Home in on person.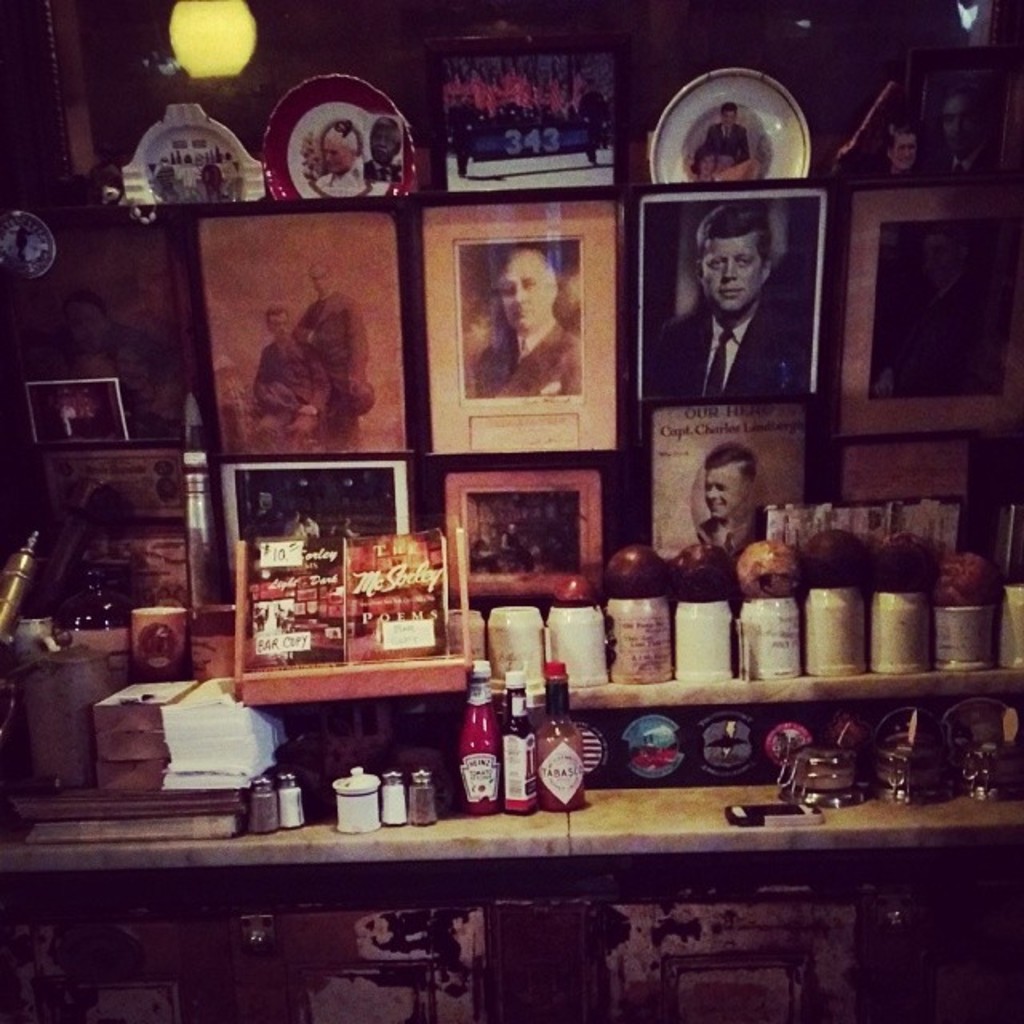
Homed in at 638 206 818 390.
